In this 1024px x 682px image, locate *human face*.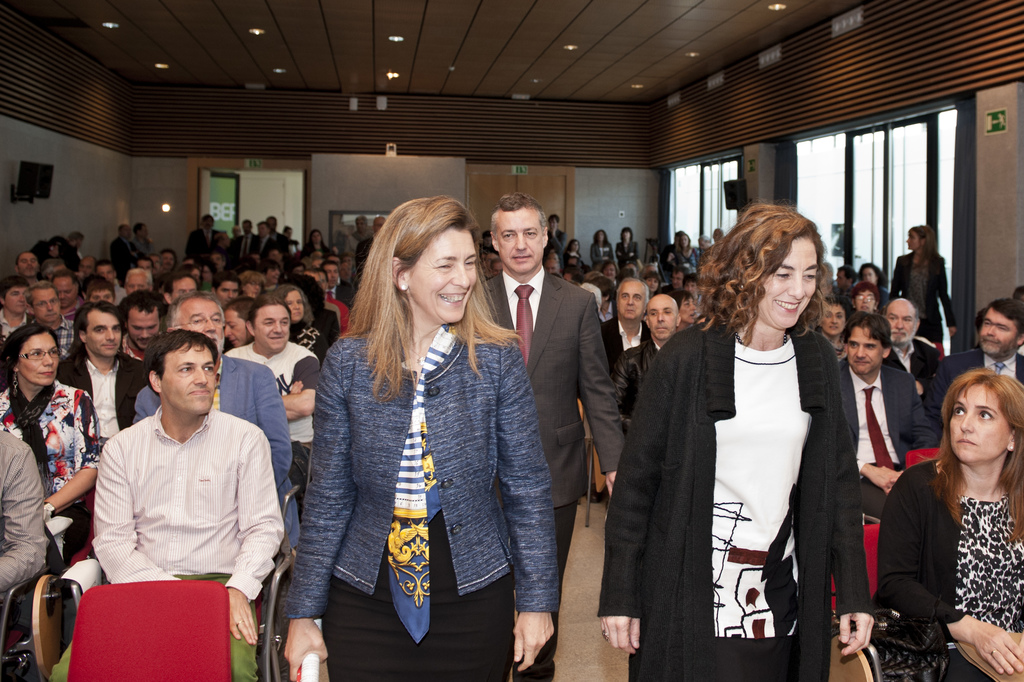
Bounding box: 29:289:60:321.
